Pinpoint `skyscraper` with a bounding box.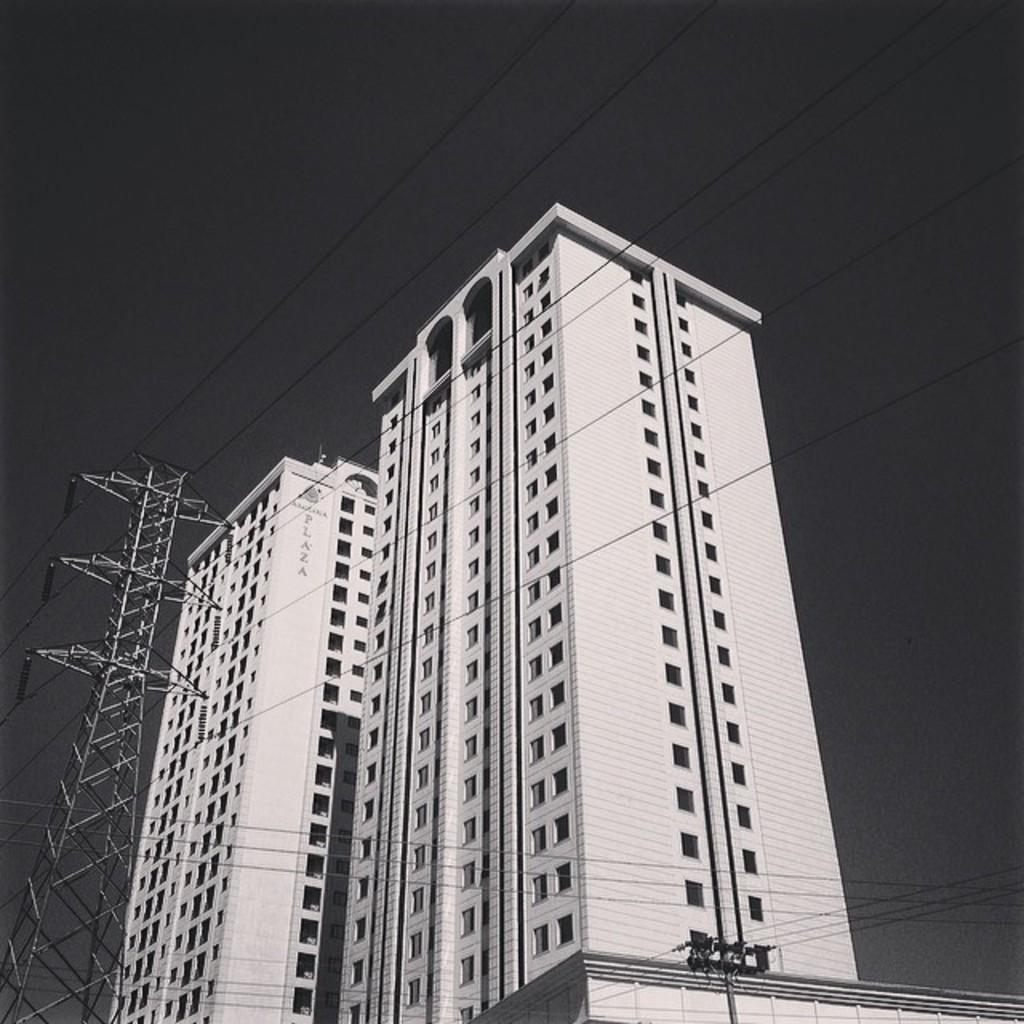
bbox=[101, 446, 379, 1021].
